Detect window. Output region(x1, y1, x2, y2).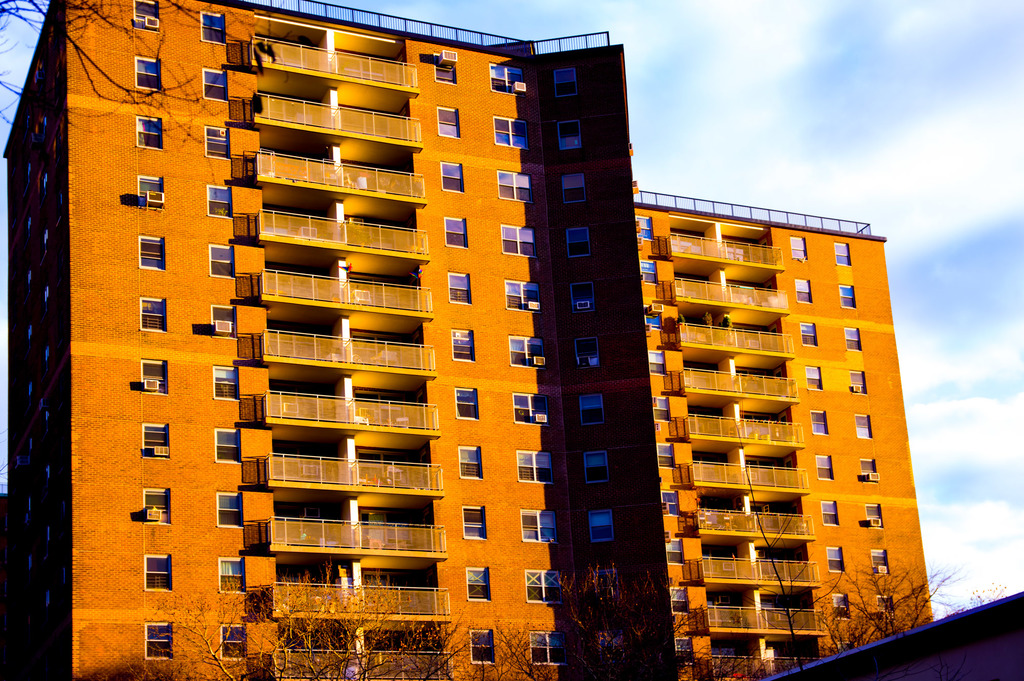
region(447, 272, 468, 305).
